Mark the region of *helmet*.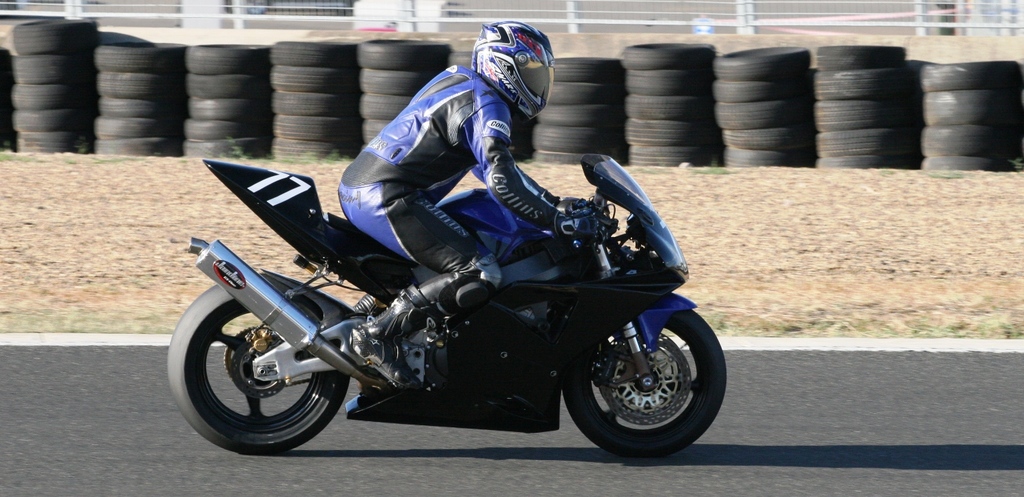
Region: [left=470, top=23, right=554, bottom=119].
